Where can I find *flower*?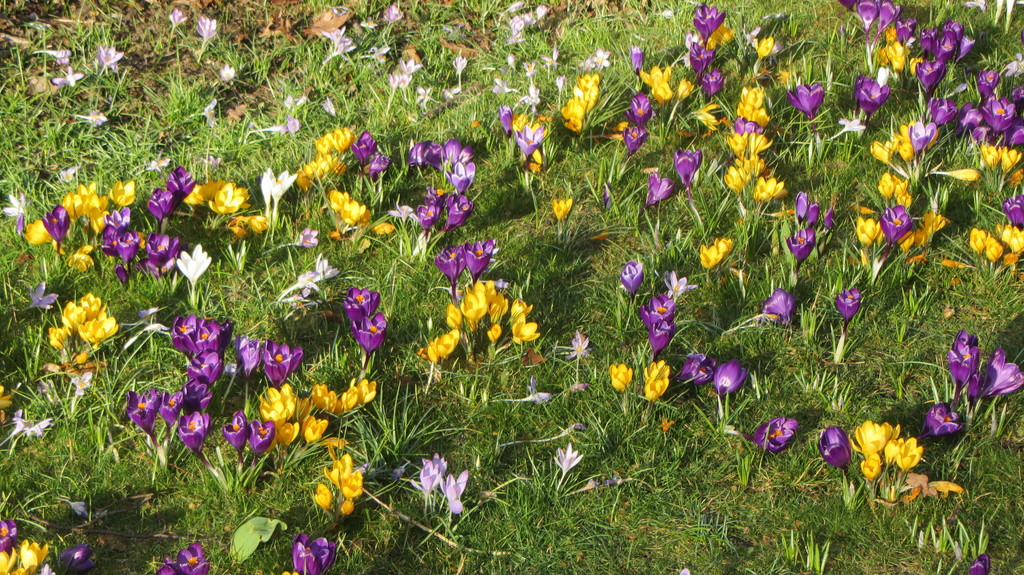
You can find it at (left=157, top=542, right=210, bottom=574).
